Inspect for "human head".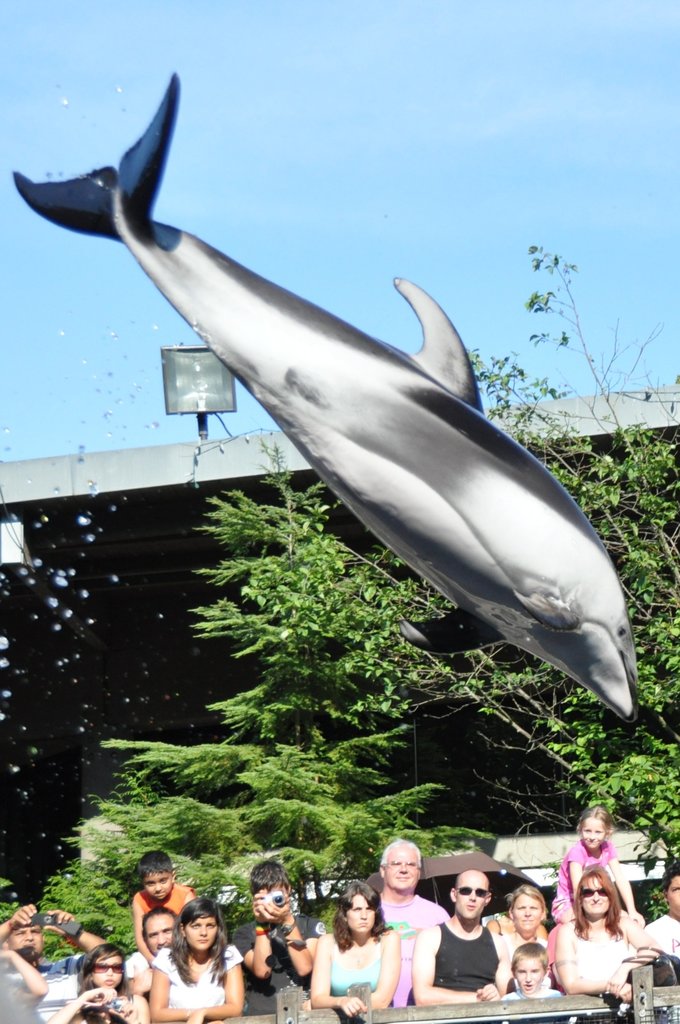
Inspection: 3:917:45:957.
